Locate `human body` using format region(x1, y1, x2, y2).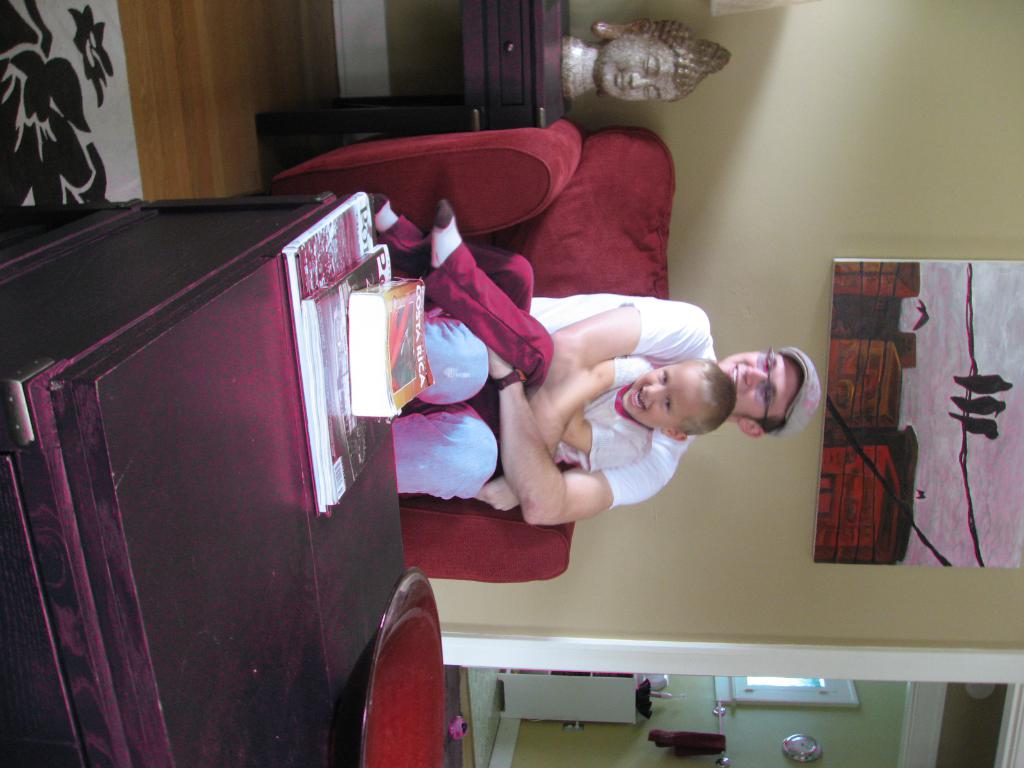
region(356, 192, 655, 479).
